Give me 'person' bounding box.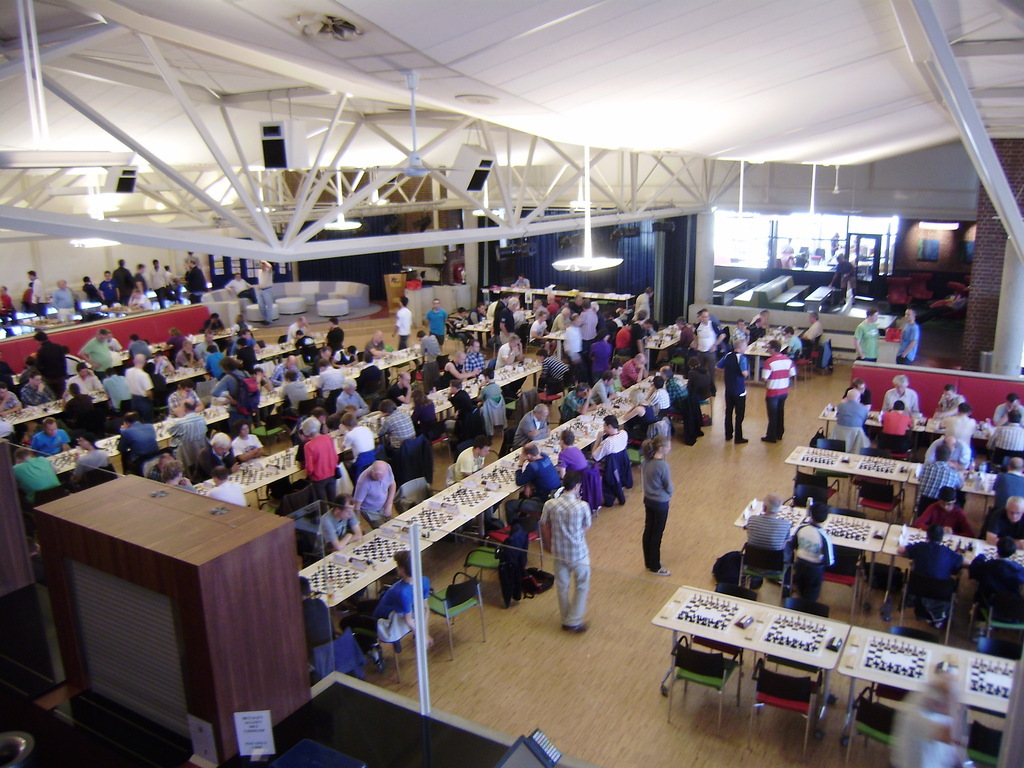
508, 451, 560, 538.
